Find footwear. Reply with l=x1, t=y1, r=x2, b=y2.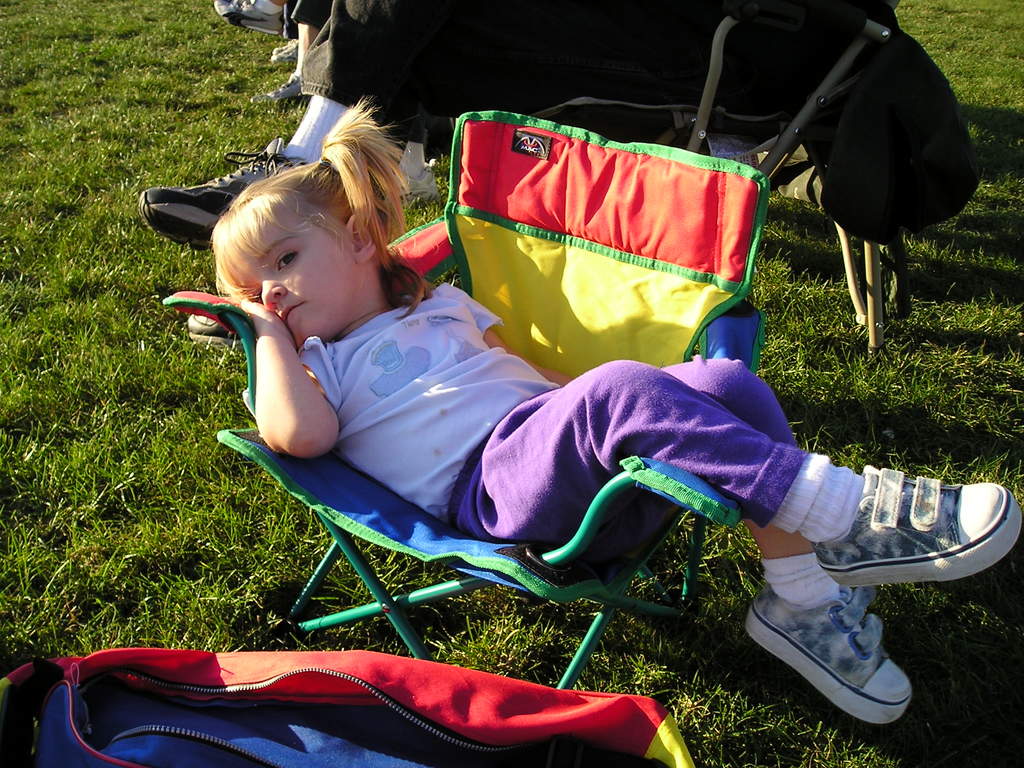
l=143, t=135, r=310, b=250.
